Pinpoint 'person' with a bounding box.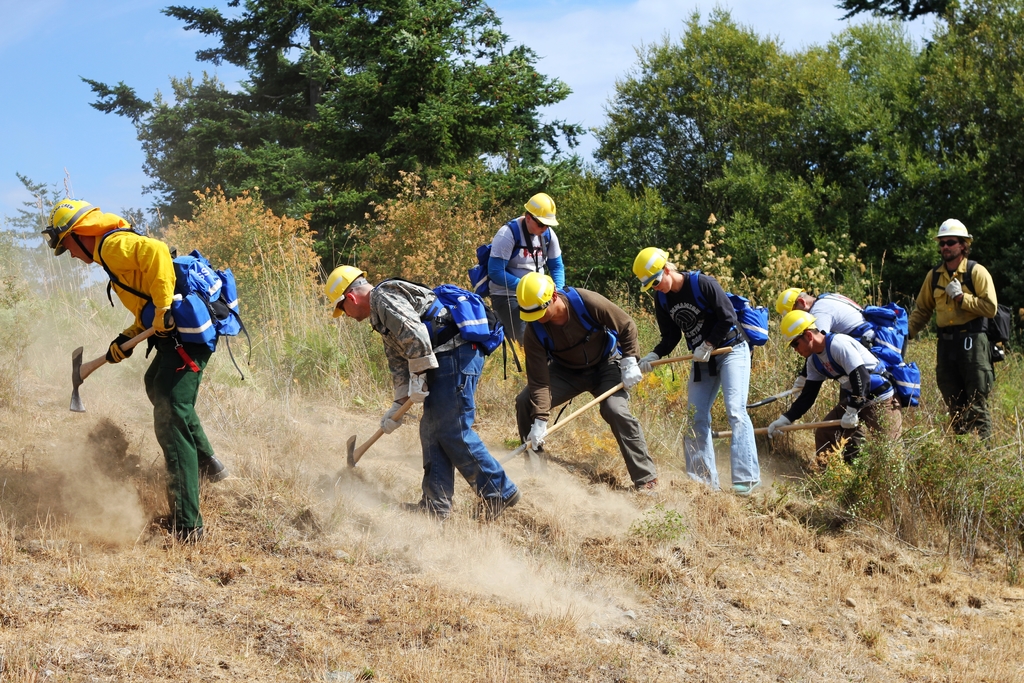
(x1=778, y1=288, x2=926, y2=411).
